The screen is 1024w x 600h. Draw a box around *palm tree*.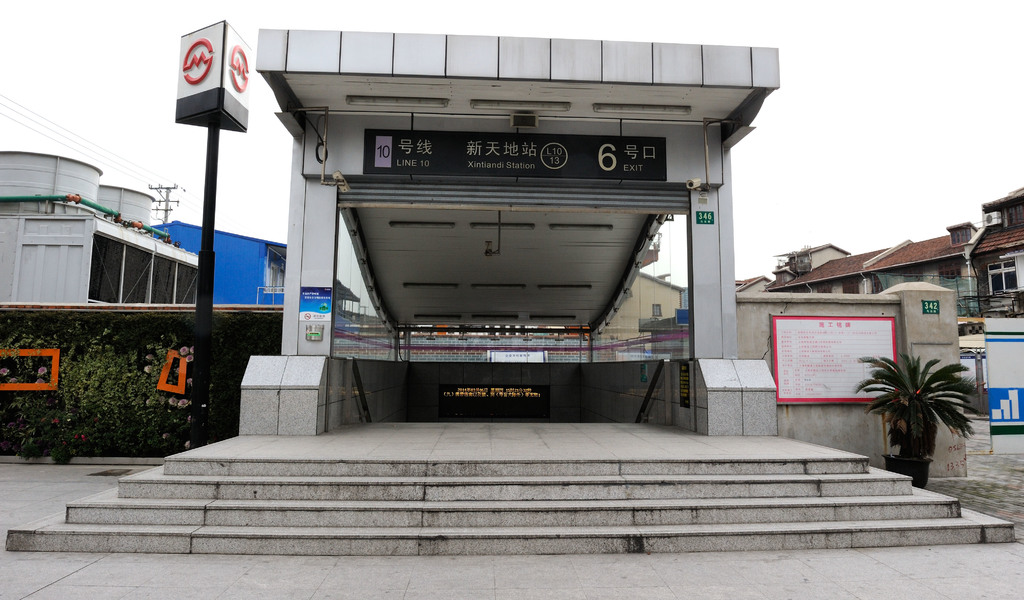
bbox=[866, 361, 978, 479].
